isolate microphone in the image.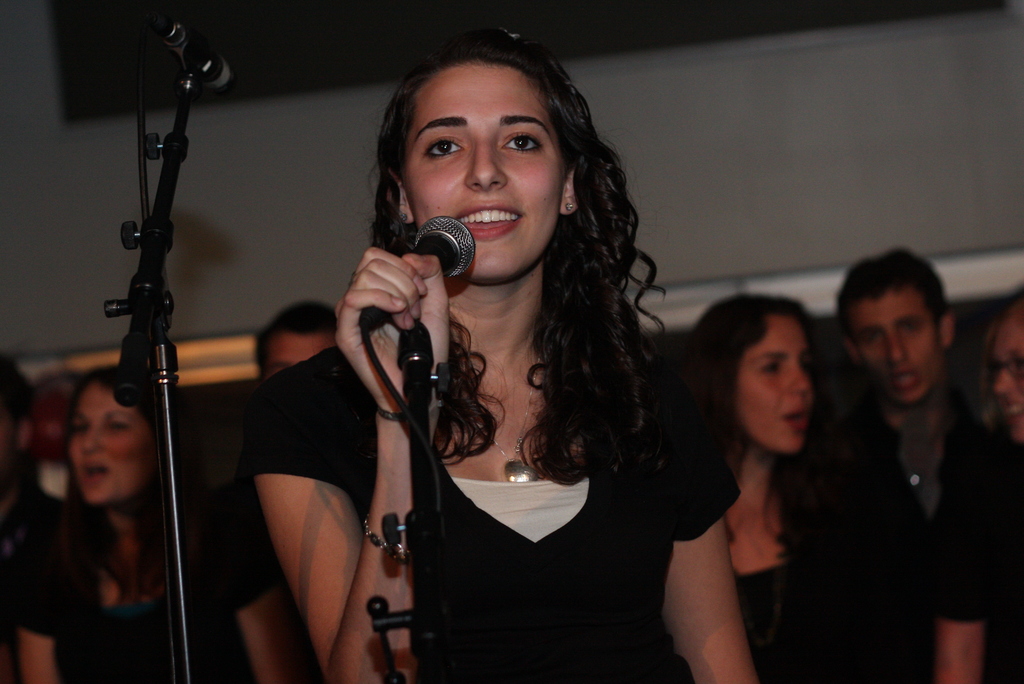
Isolated region: 409 213 475 277.
